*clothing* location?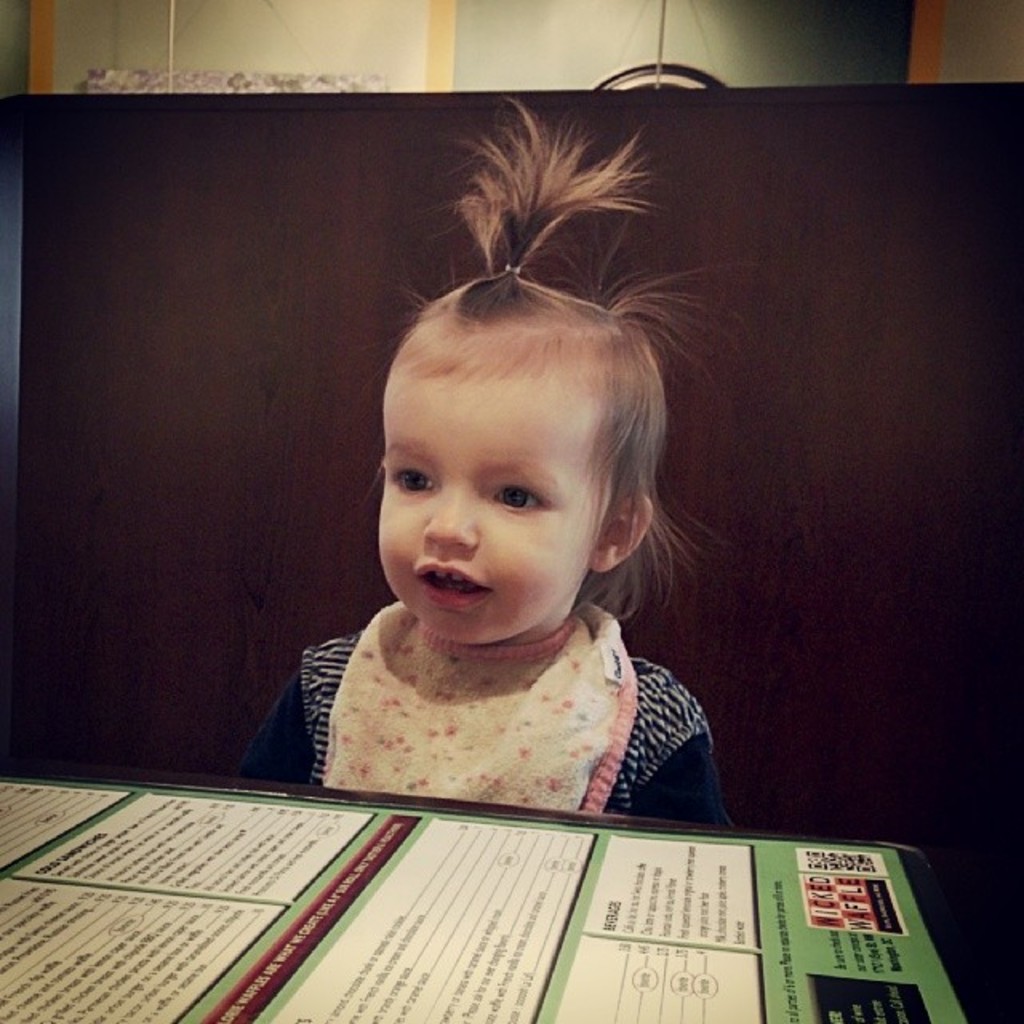
Rect(261, 579, 762, 803)
